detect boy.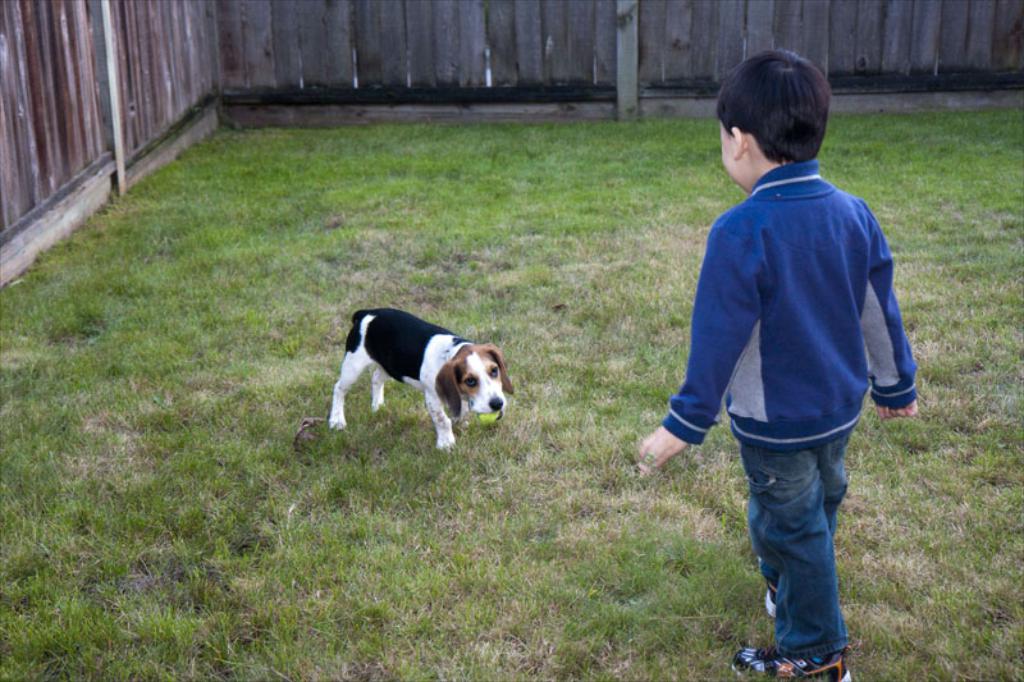
Detected at <box>635,41,927,681</box>.
